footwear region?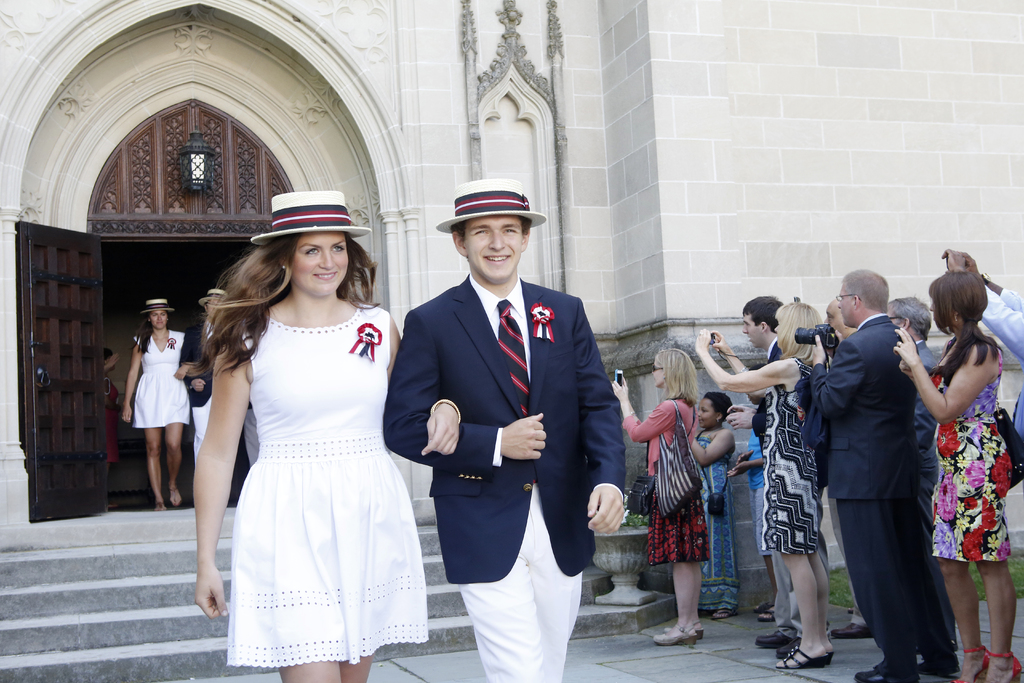
bbox(777, 641, 833, 667)
